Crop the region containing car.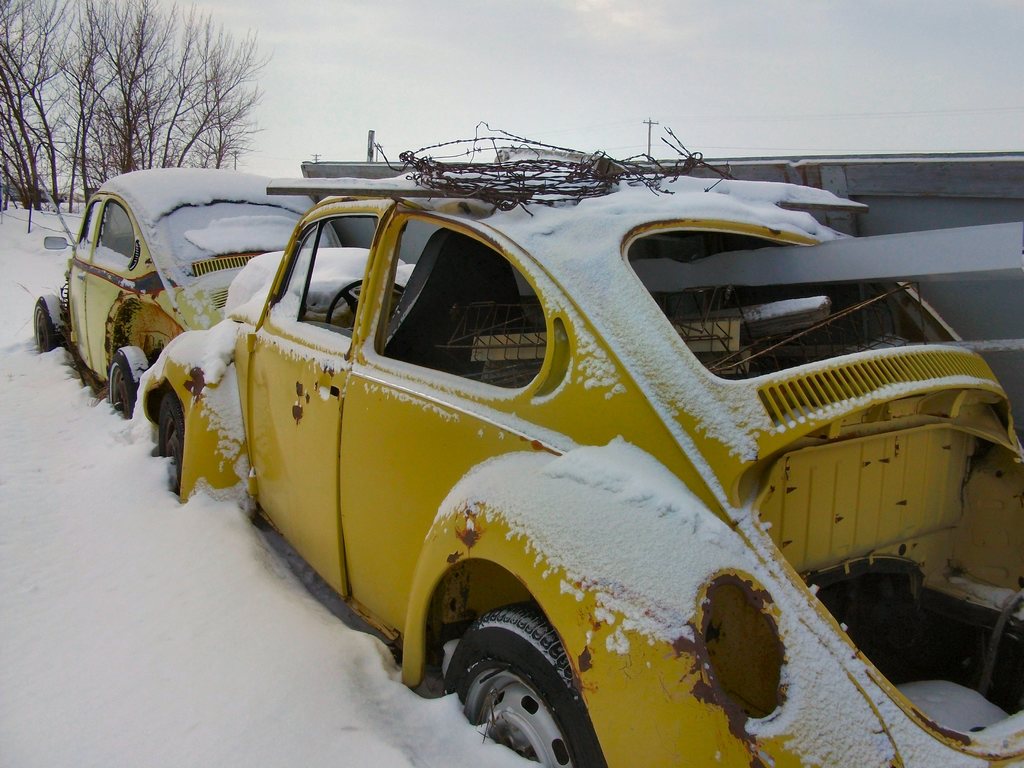
Crop region: <box>134,128,1023,765</box>.
